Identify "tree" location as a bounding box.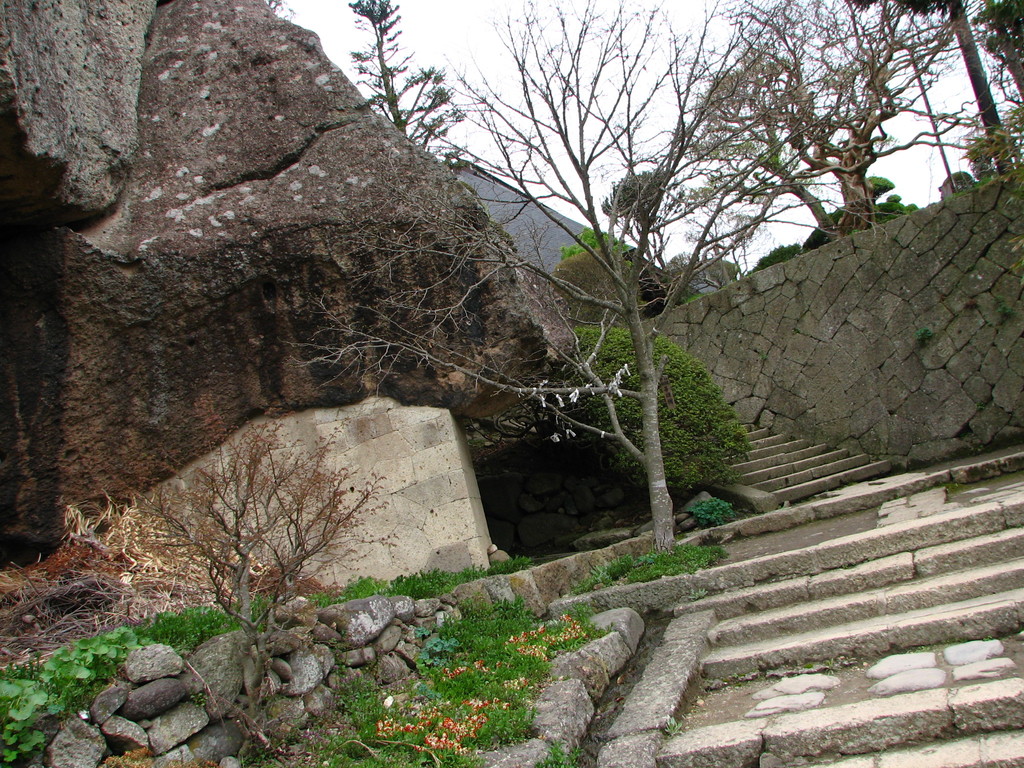
742 237 808 284.
